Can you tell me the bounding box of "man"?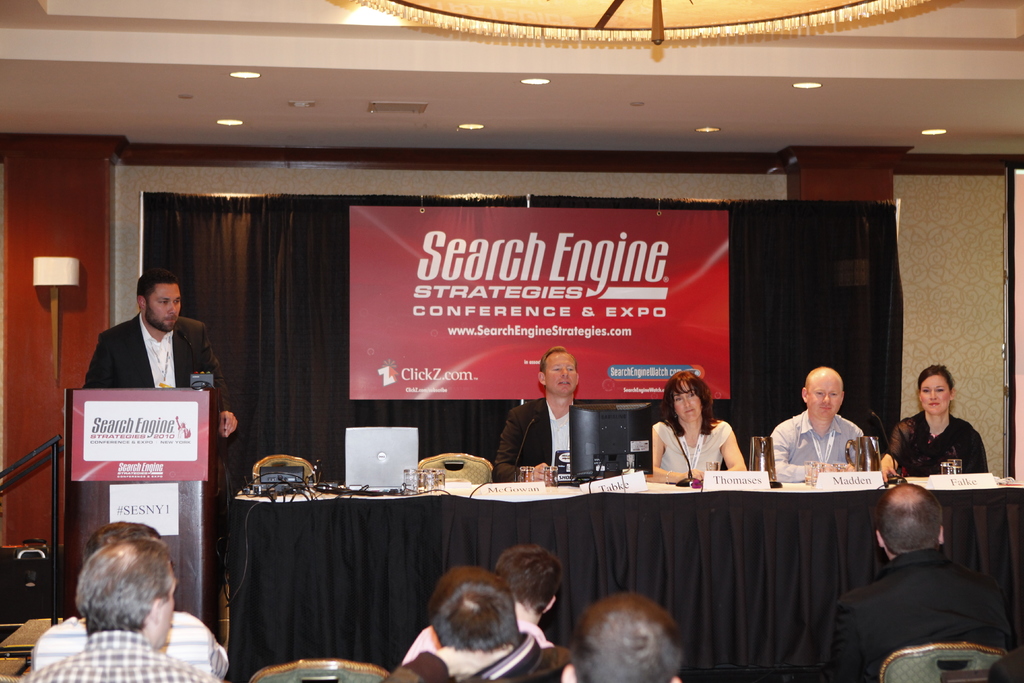
left=770, top=365, right=863, bottom=480.
